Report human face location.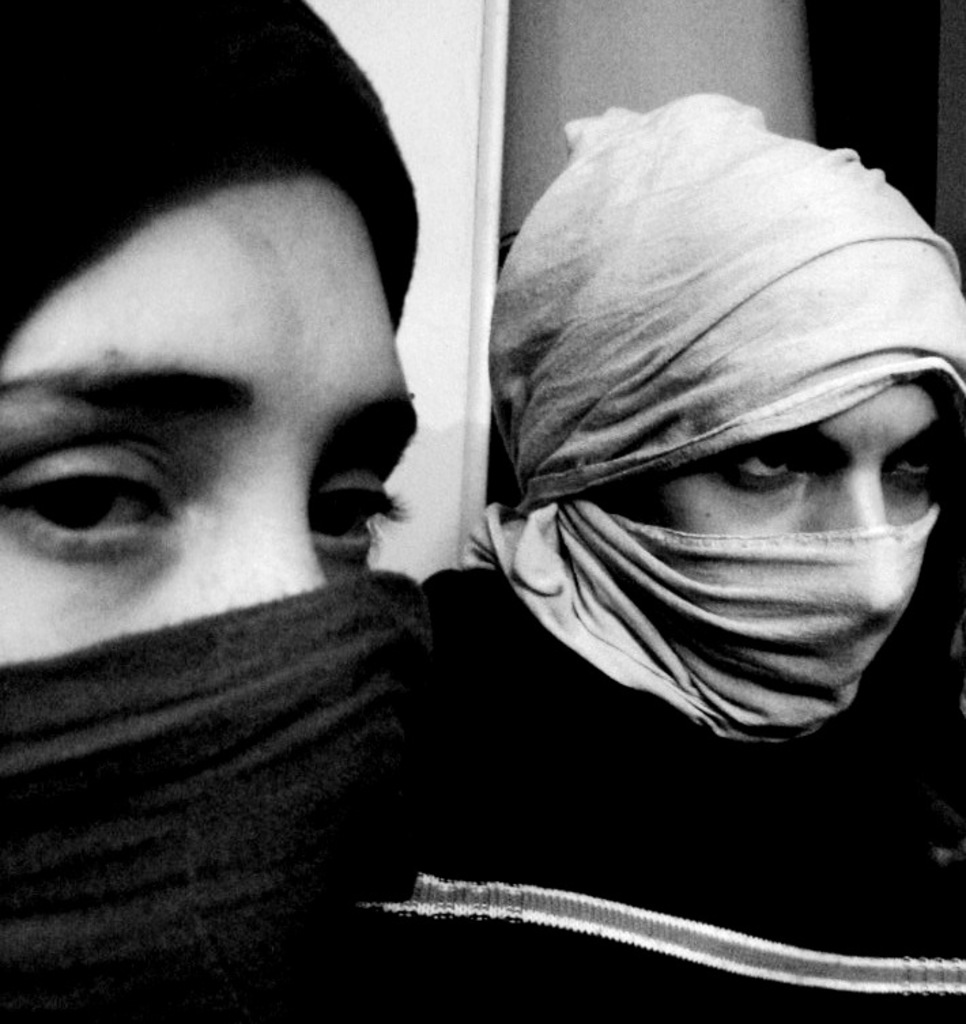
Report: box=[0, 178, 418, 662].
